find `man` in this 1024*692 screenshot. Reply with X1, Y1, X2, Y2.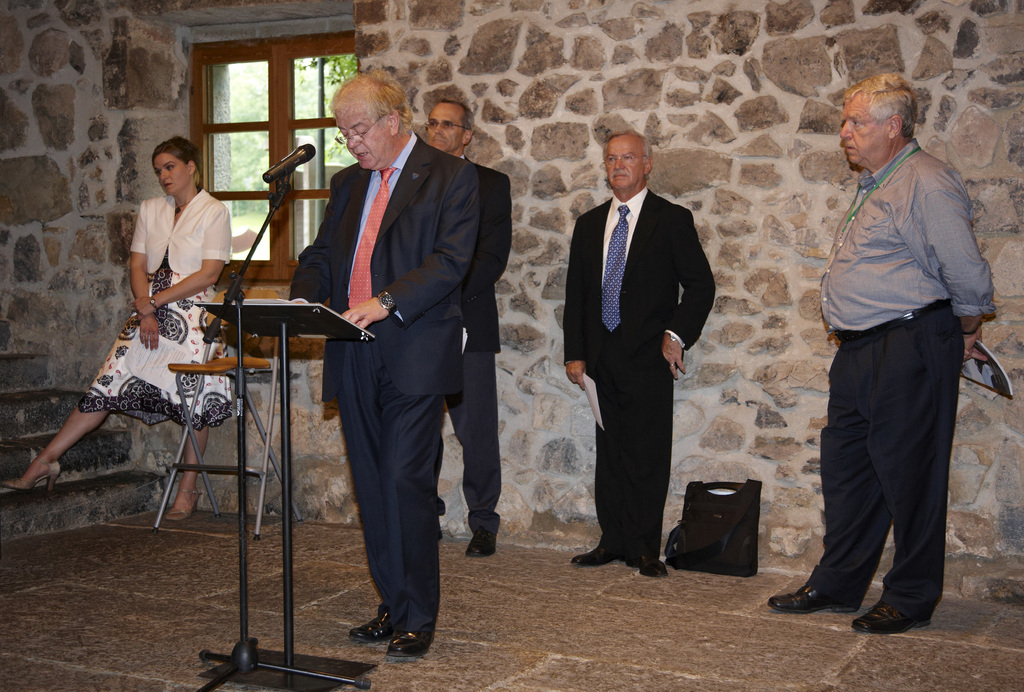
561, 106, 734, 592.
